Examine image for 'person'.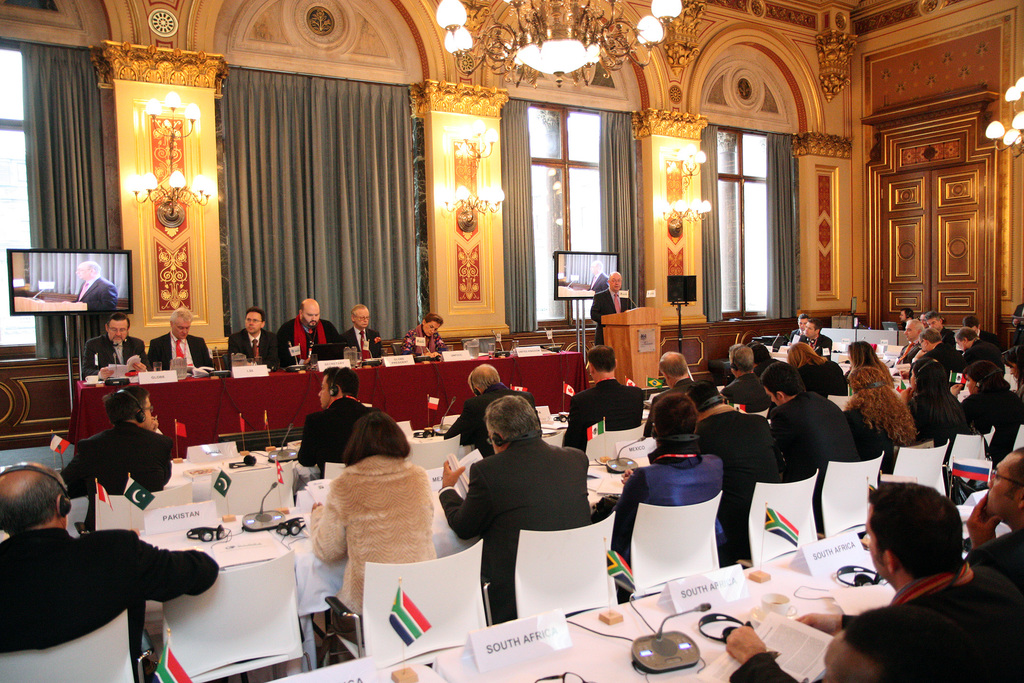
Examination result: (560, 343, 646, 454).
